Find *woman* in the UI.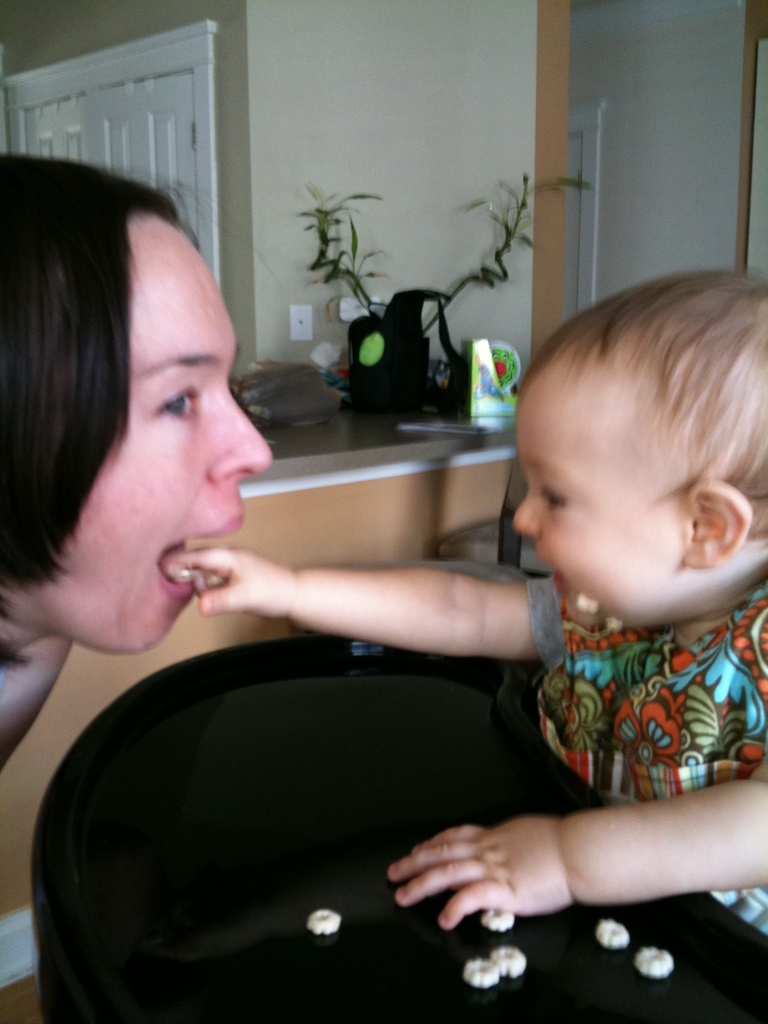
UI element at box(0, 152, 276, 777).
